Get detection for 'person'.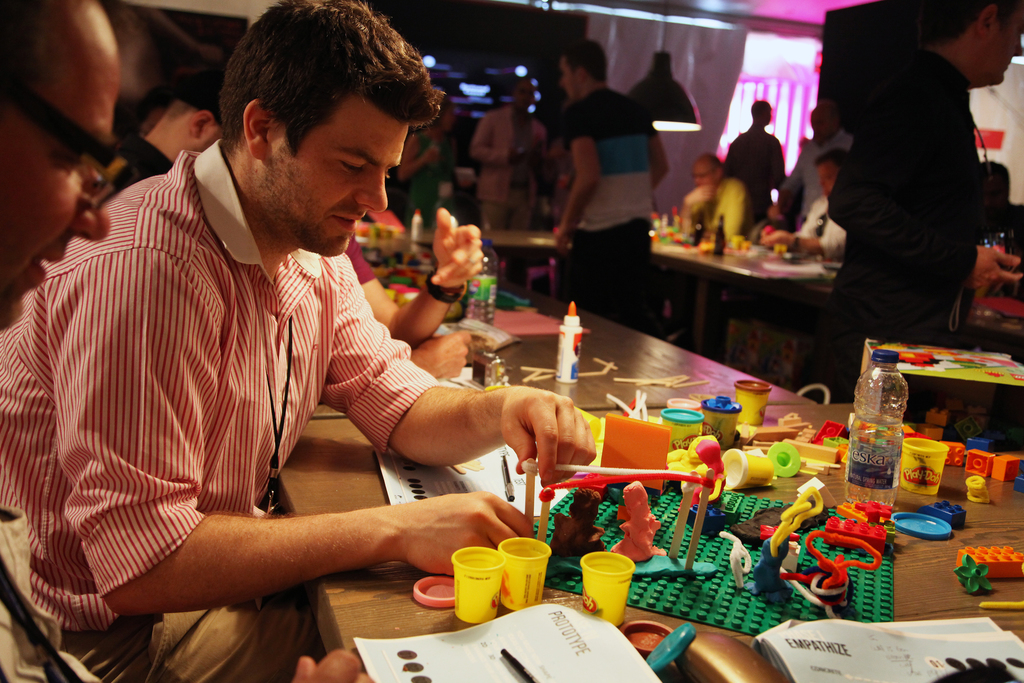
Detection: locate(0, 0, 596, 682).
